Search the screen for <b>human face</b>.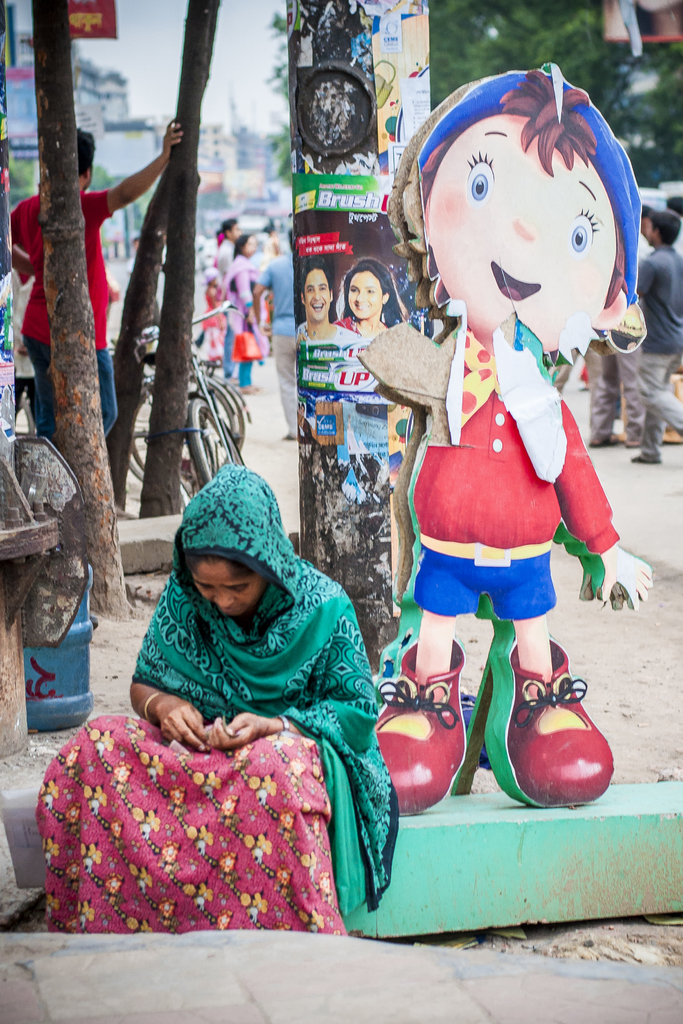
Found at l=346, t=271, r=381, b=316.
